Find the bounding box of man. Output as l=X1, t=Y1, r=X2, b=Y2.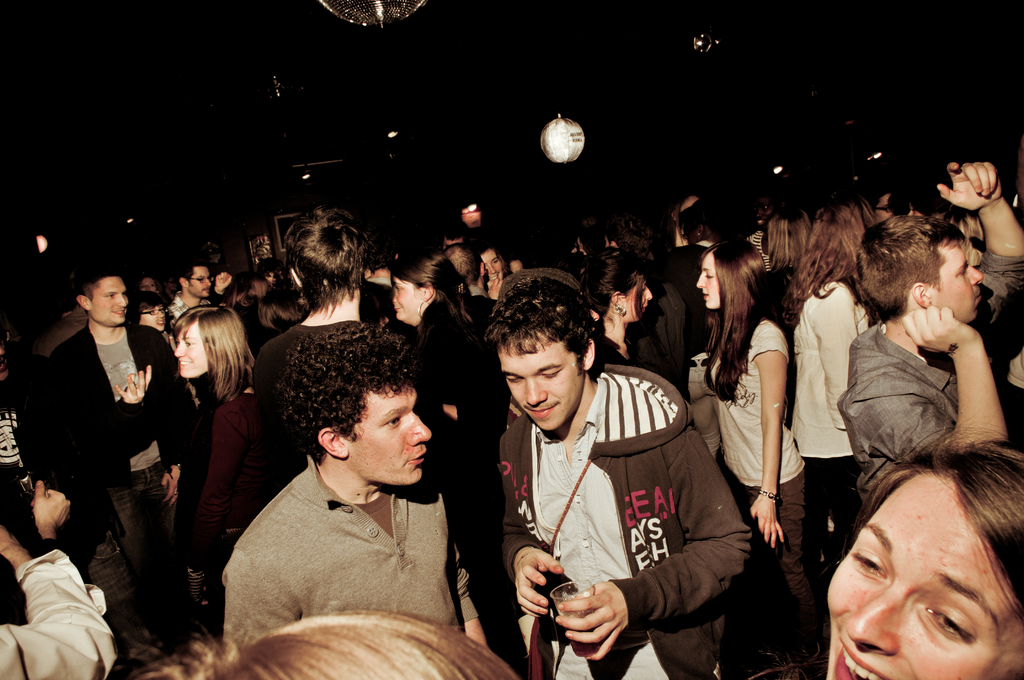
l=496, t=269, r=751, b=679.
